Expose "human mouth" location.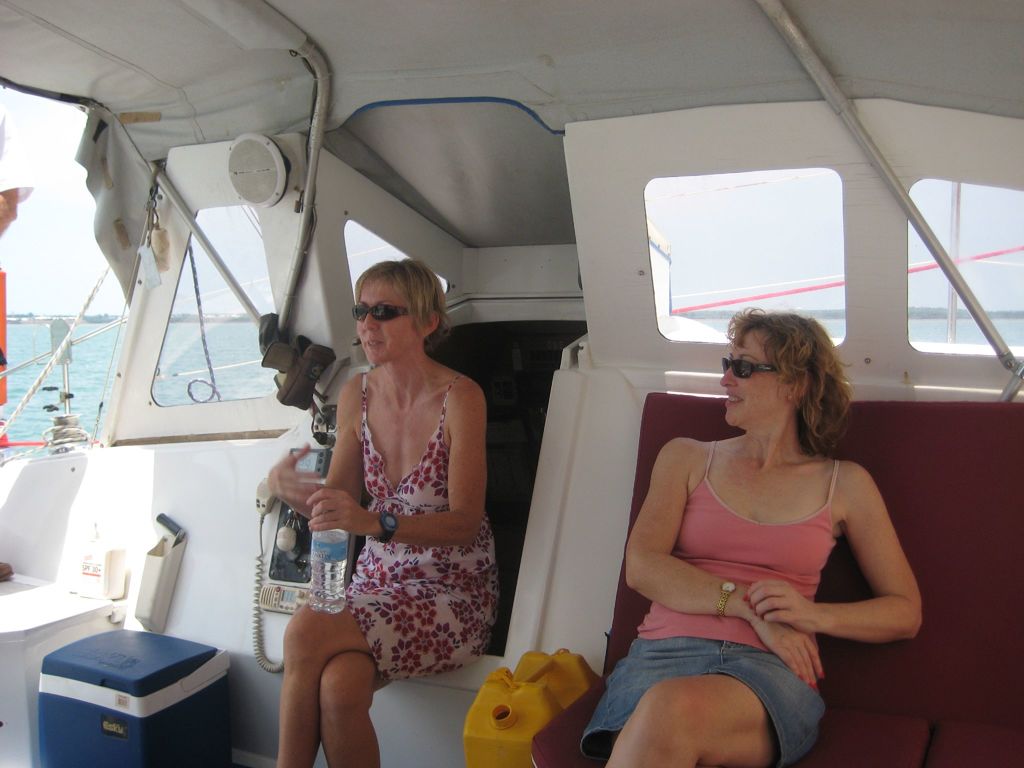
Exposed at detection(730, 387, 742, 410).
